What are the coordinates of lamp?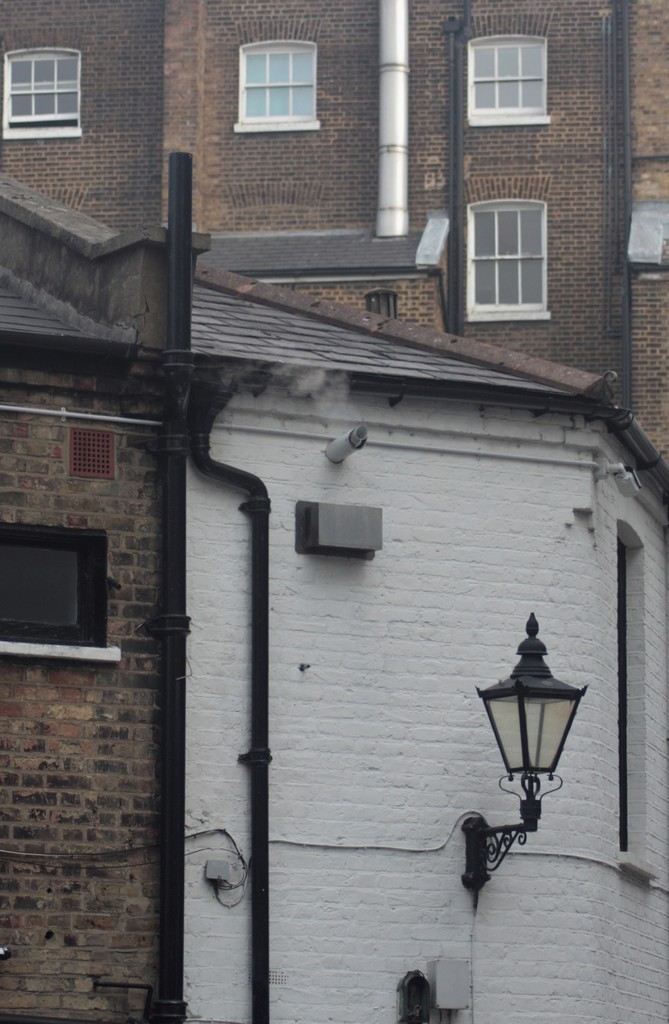
463 612 589 906.
